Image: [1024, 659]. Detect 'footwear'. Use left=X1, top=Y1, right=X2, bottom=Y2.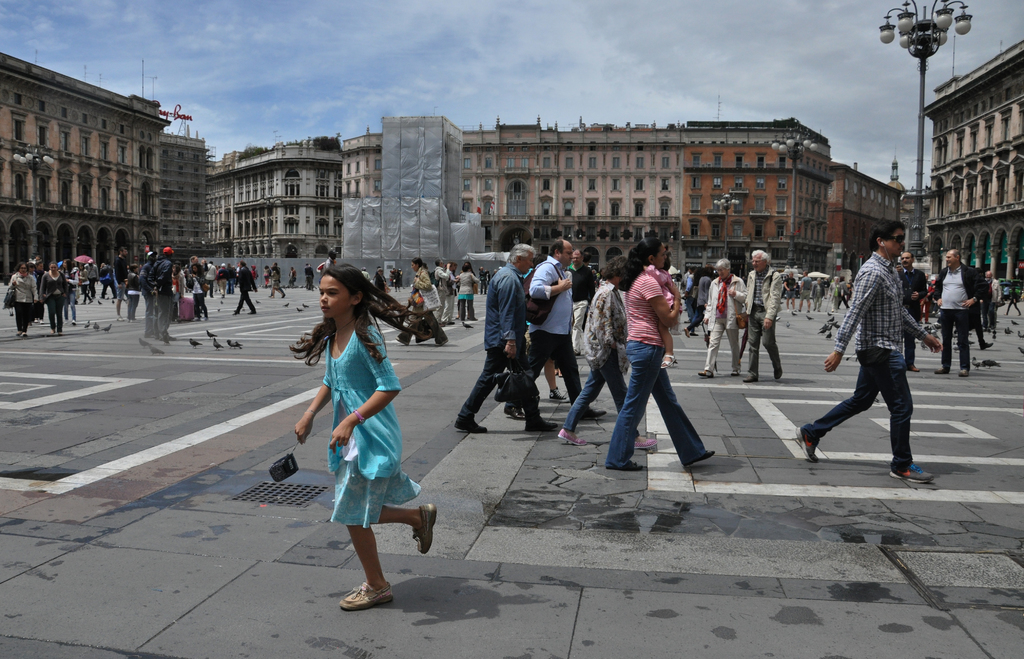
left=798, top=426, right=817, bottom=463.
